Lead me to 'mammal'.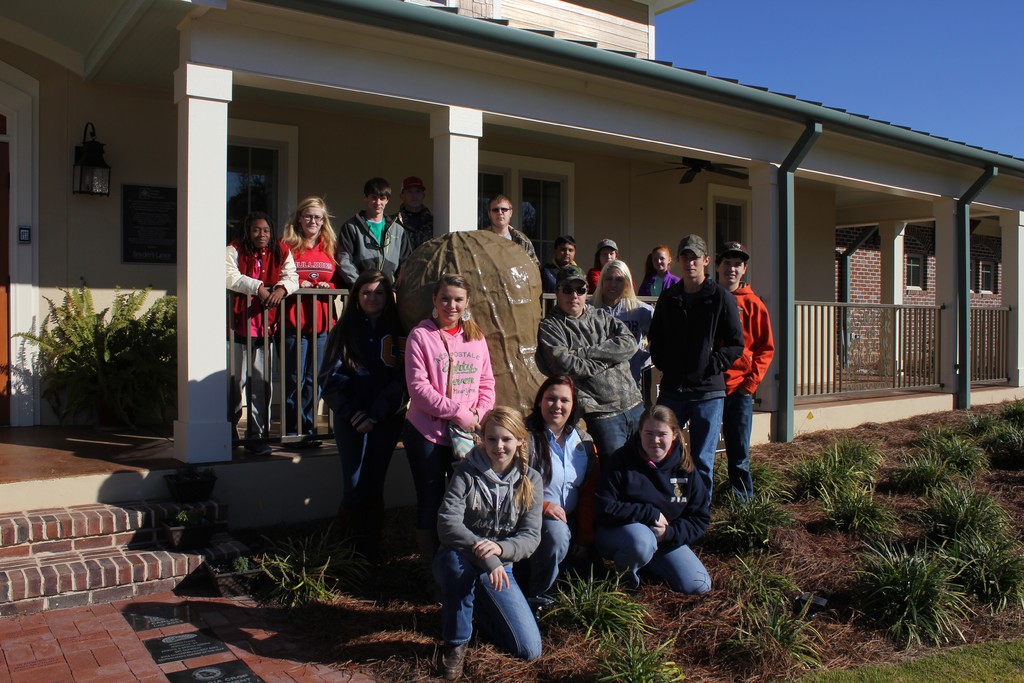
Lead to BBox(652, 232, 745, 506).
